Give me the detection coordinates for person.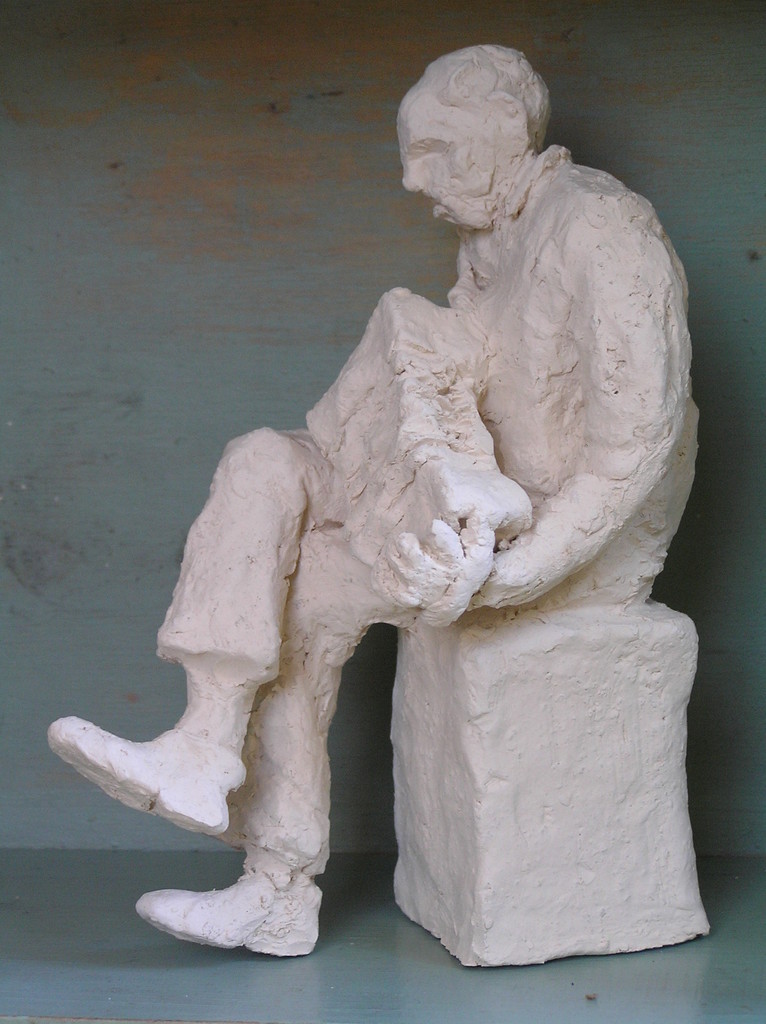
76, 27, 726, 977.
